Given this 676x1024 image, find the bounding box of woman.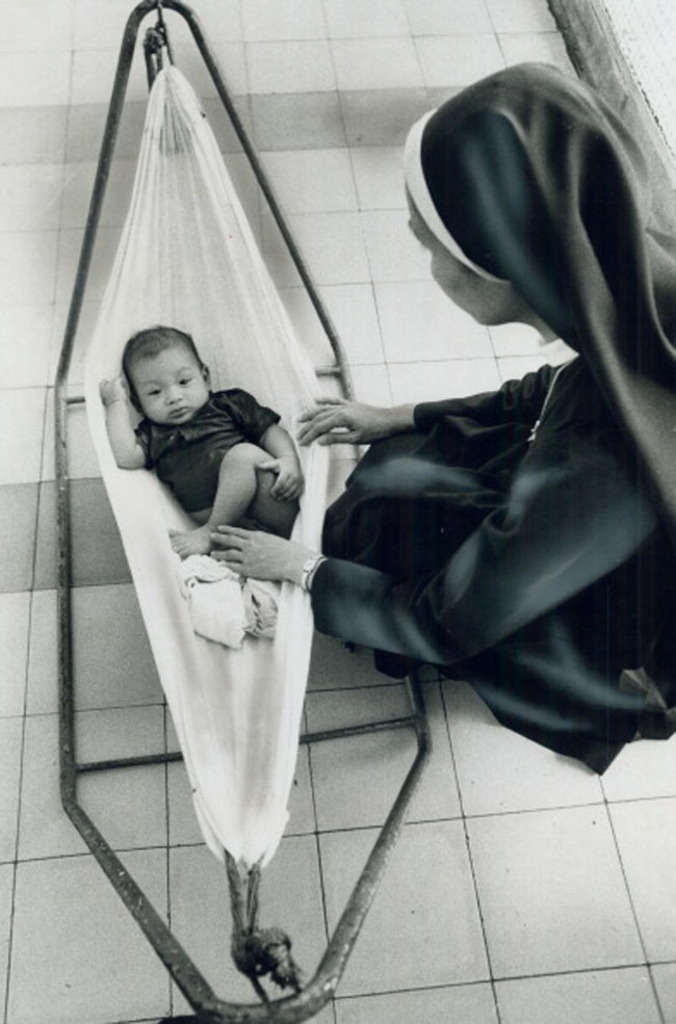
region(213, 51, 675, 789).
